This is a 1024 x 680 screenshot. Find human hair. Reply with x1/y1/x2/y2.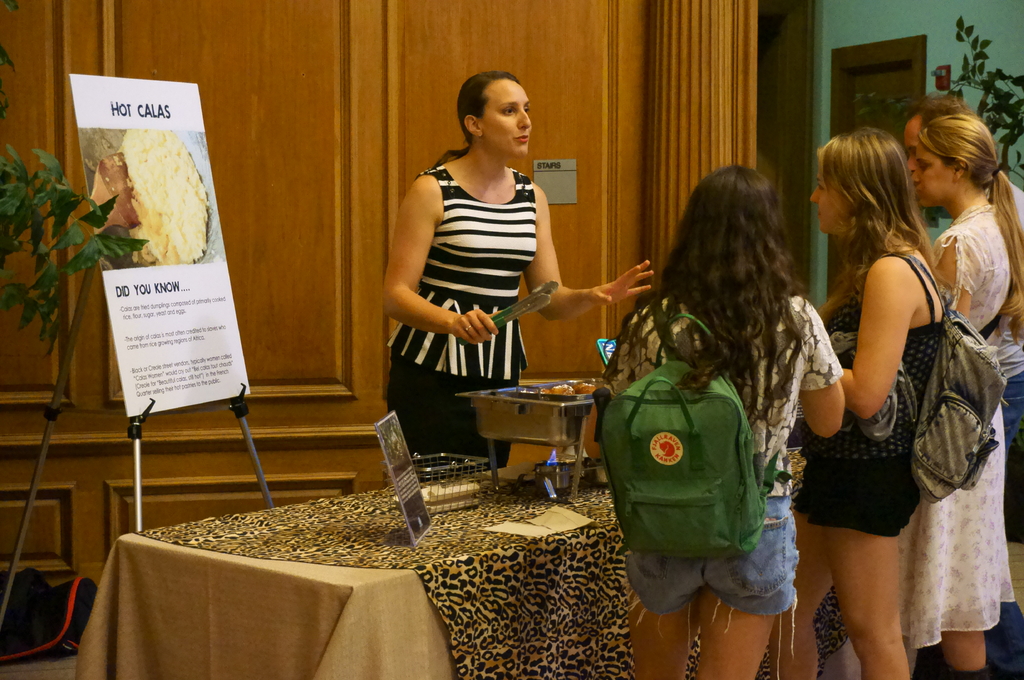
899/88/960/124.
